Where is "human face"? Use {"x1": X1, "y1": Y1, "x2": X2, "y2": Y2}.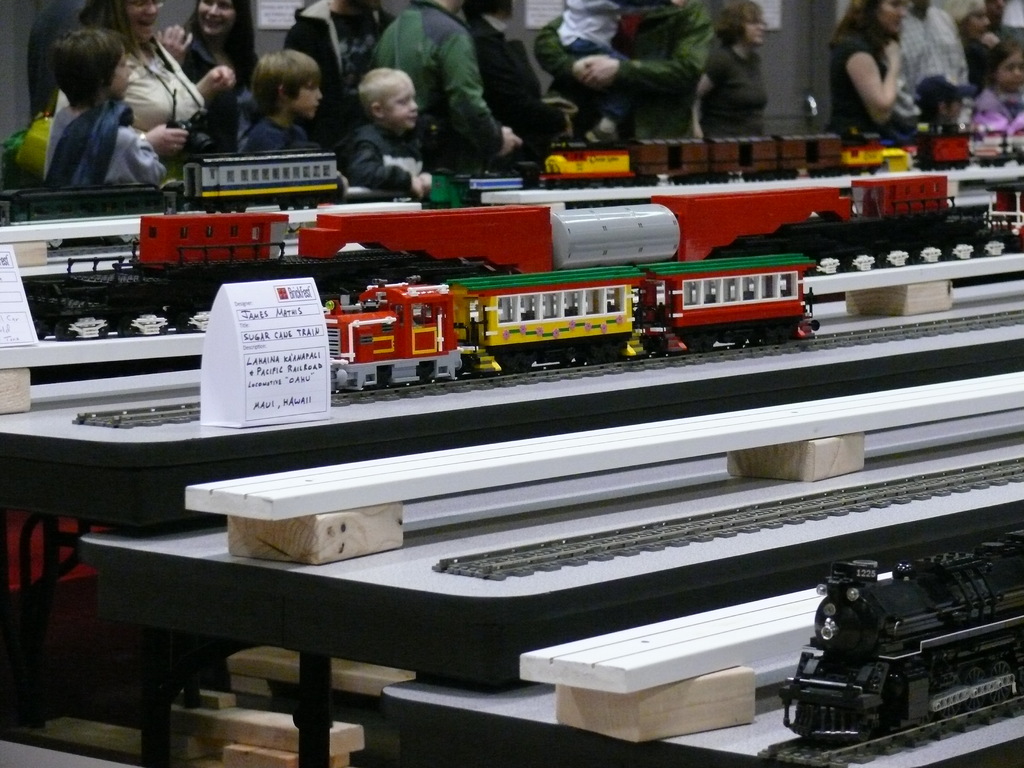
{"x1": 968, "y1": 10, "x2": 986, "y2": 44}.
